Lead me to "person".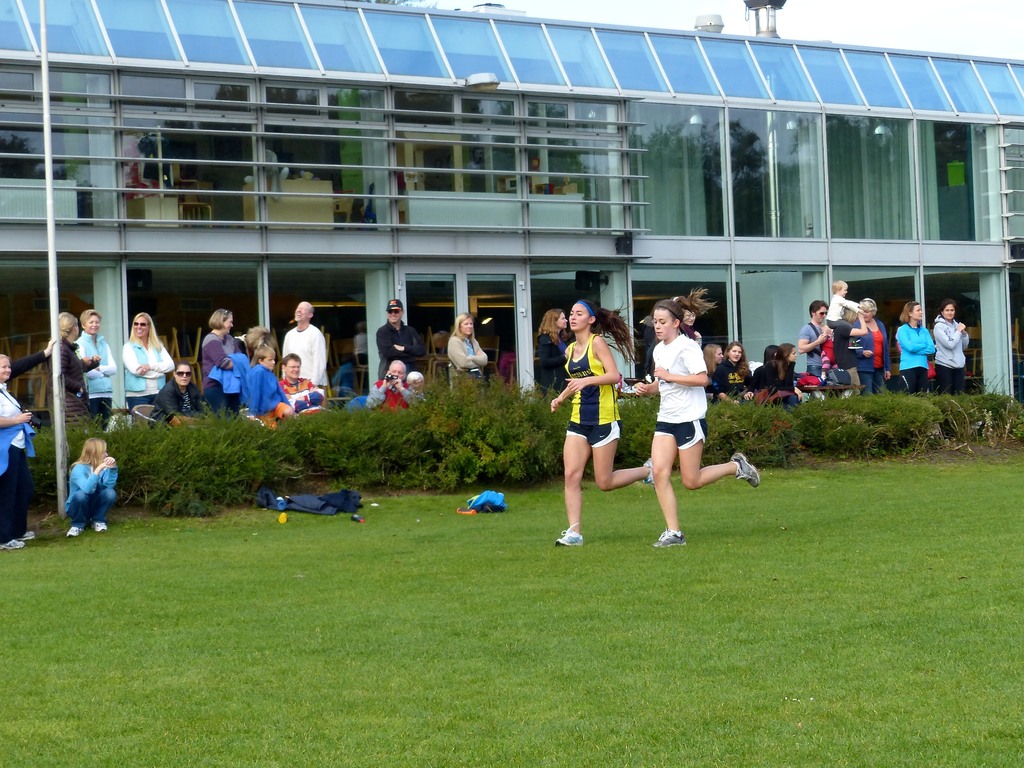
Lead to 243:343:295:428.
